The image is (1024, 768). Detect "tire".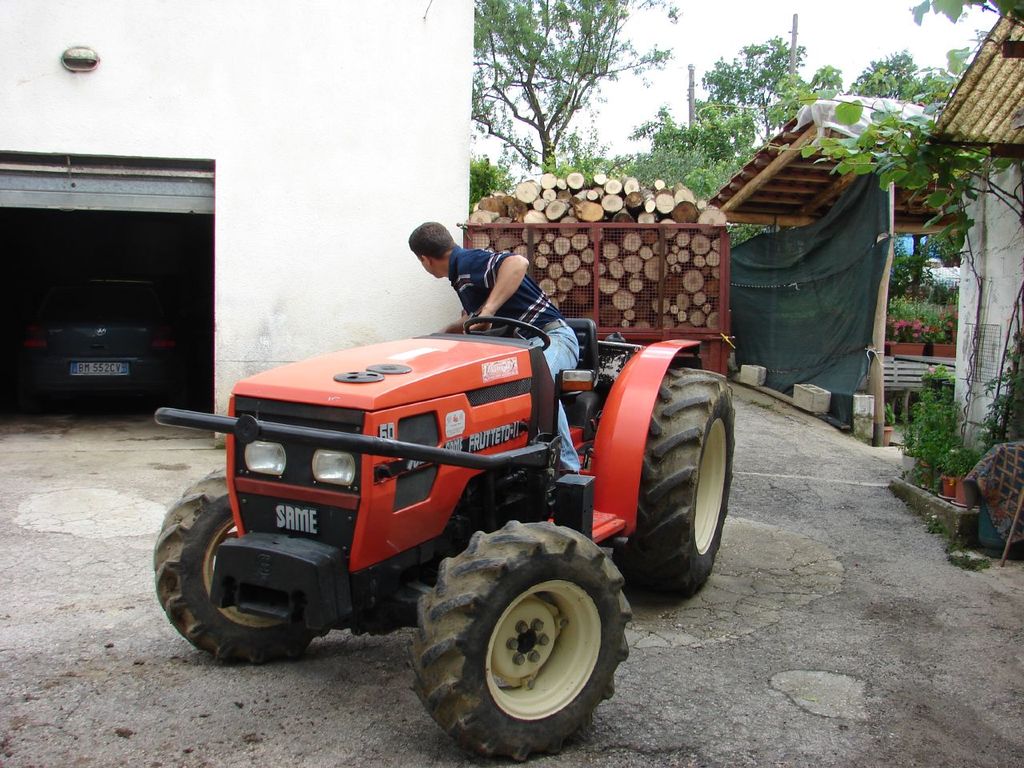
Detection: [x1=615, y1=370, x2=735, y2=594].
